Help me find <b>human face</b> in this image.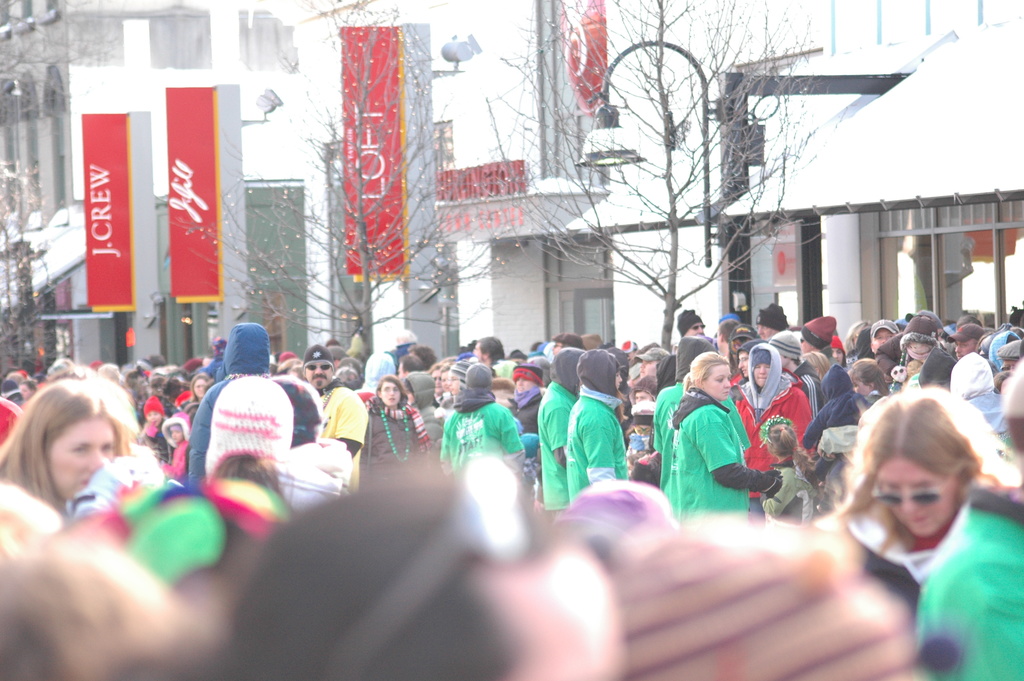
Found it: box(50, 421, 115, 507).
